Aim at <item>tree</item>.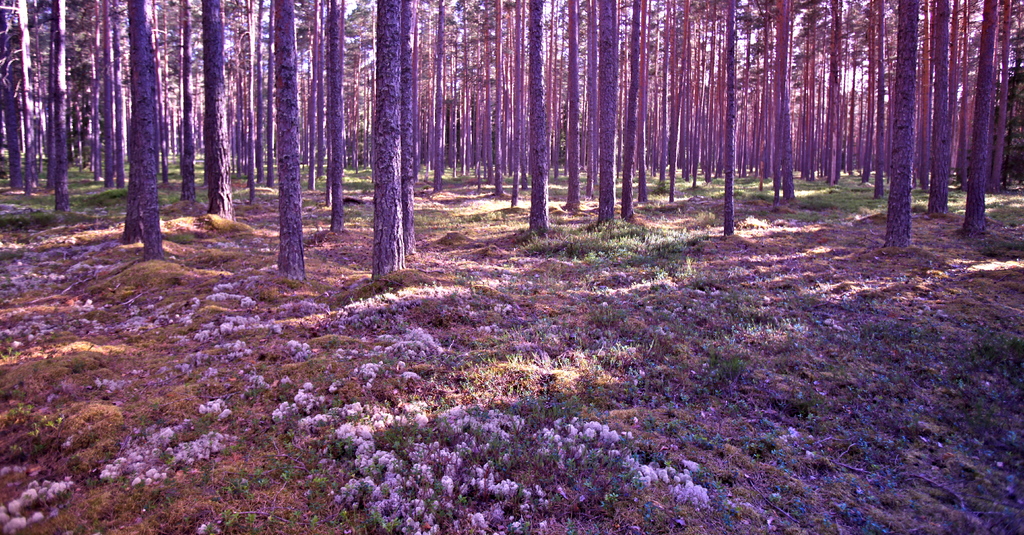
Aimed at [0,0,31,194].
